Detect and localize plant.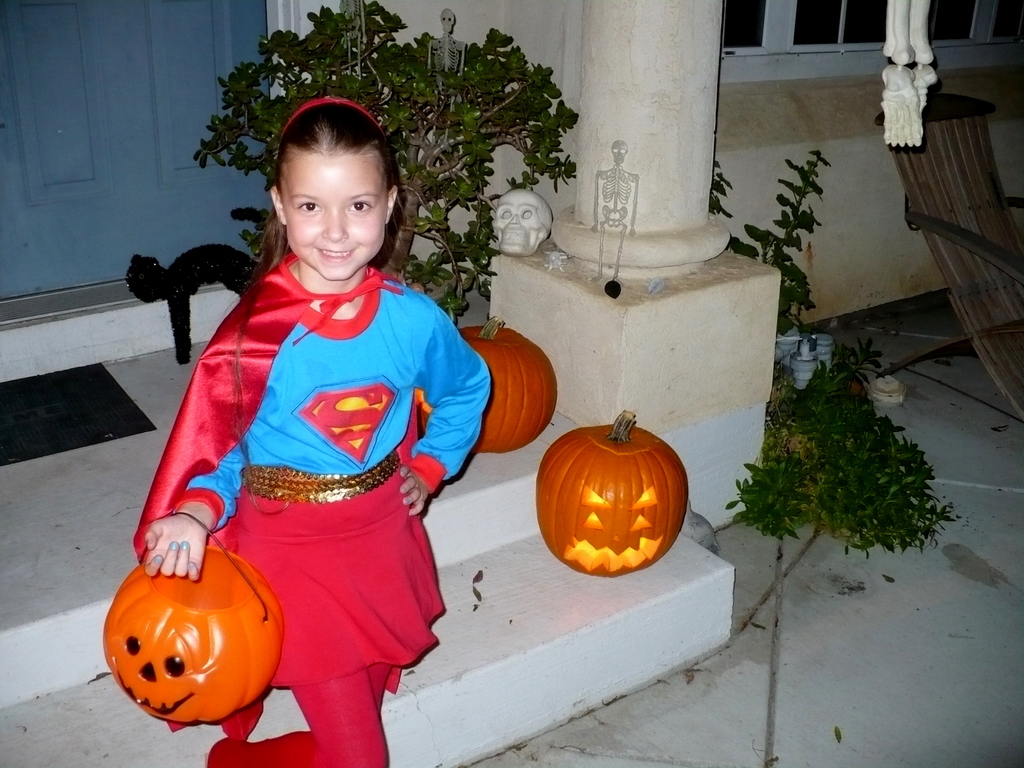
Localized at 707,148,821,341.
